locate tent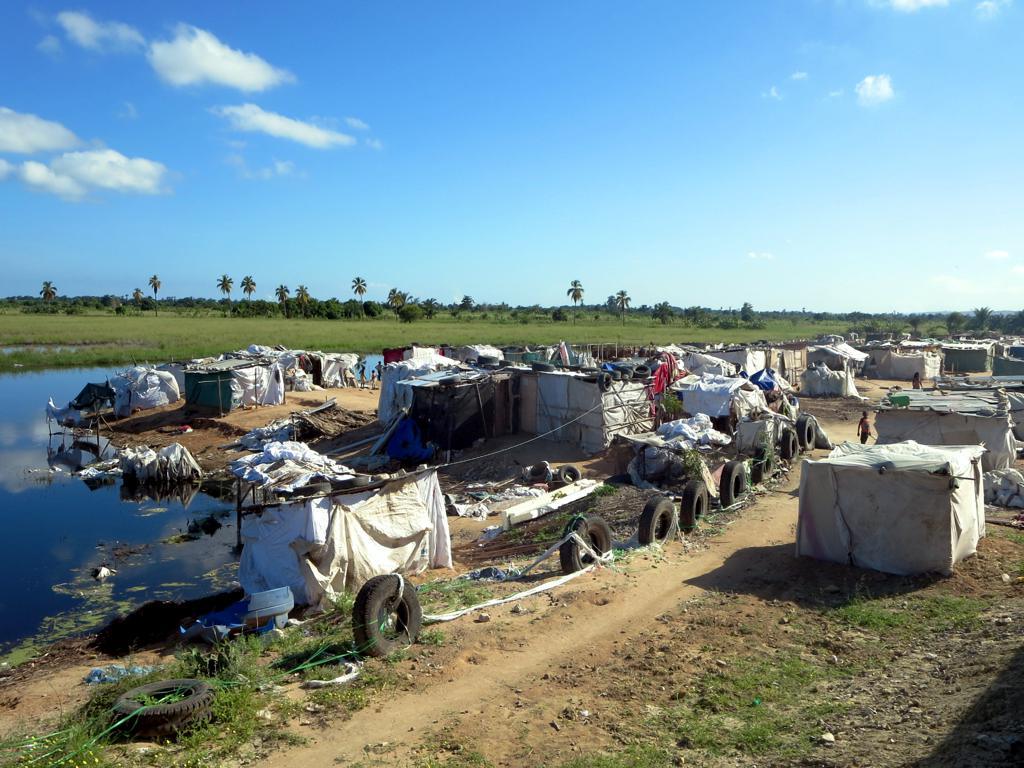
left=669, top=371, right=763, bottom=429
